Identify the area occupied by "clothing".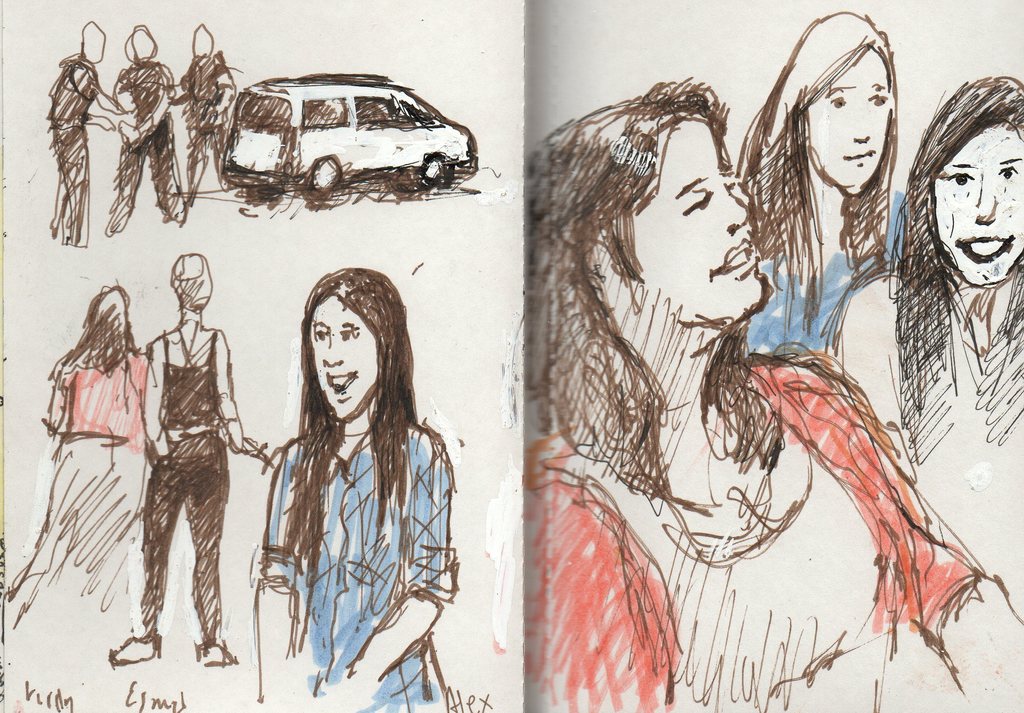
Area: 127:244:247:687.
